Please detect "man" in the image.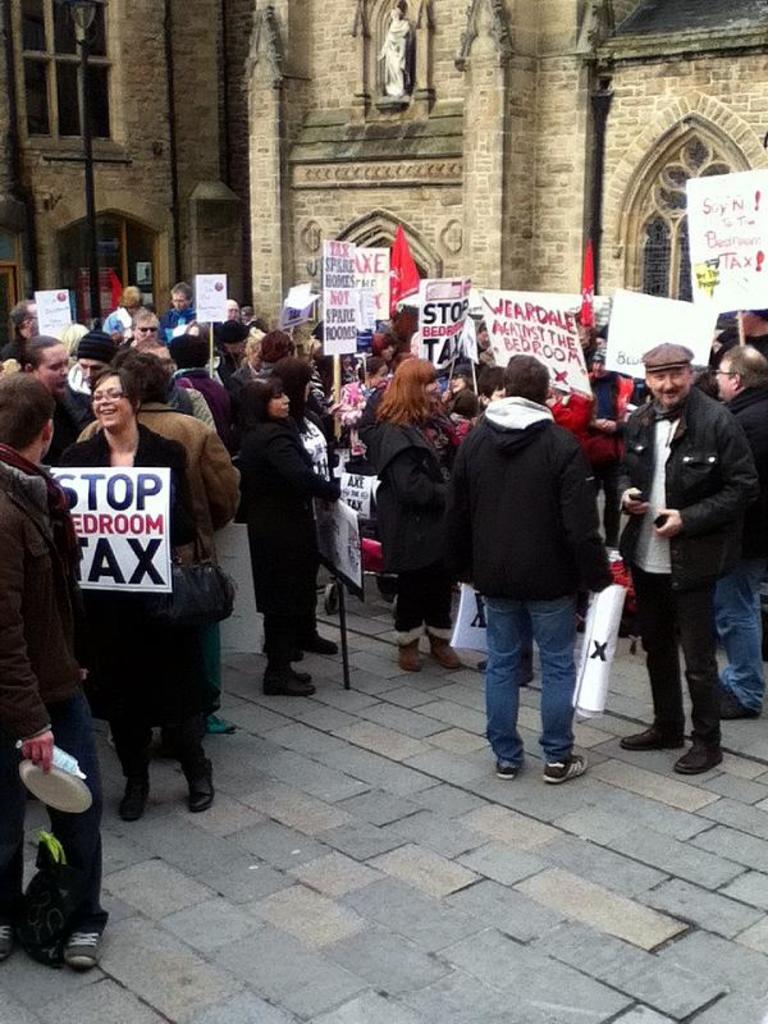
l=717, t=339, r=767, b=719.
